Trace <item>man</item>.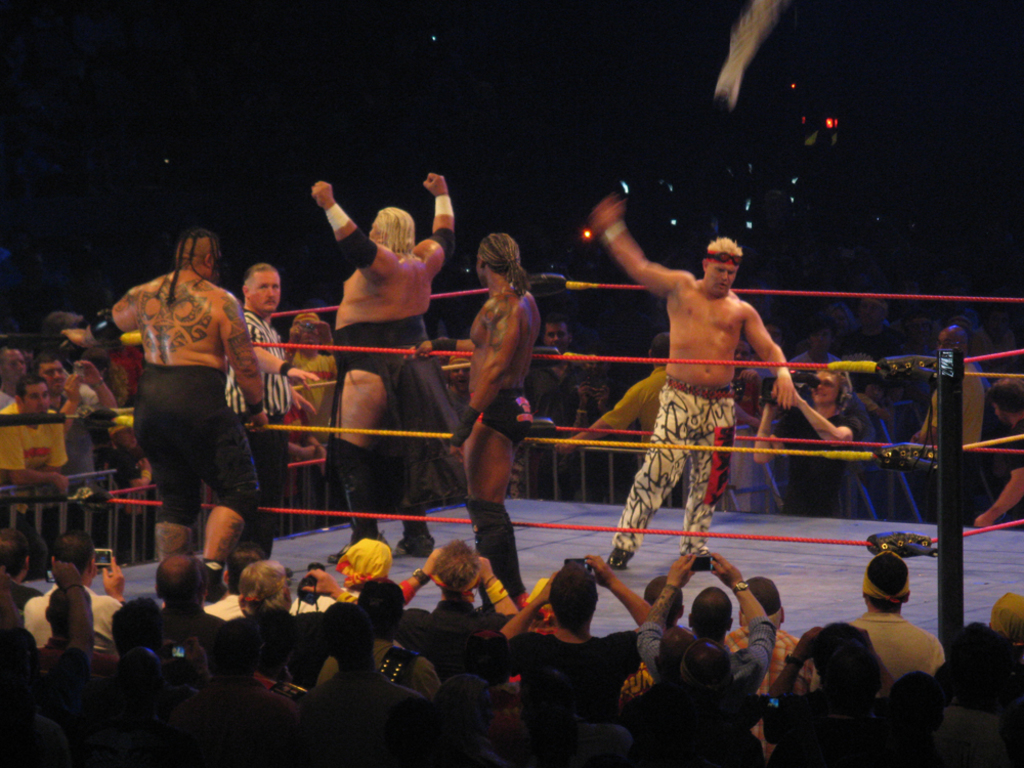
Traced to select_region(591, 193, 821, 635).
